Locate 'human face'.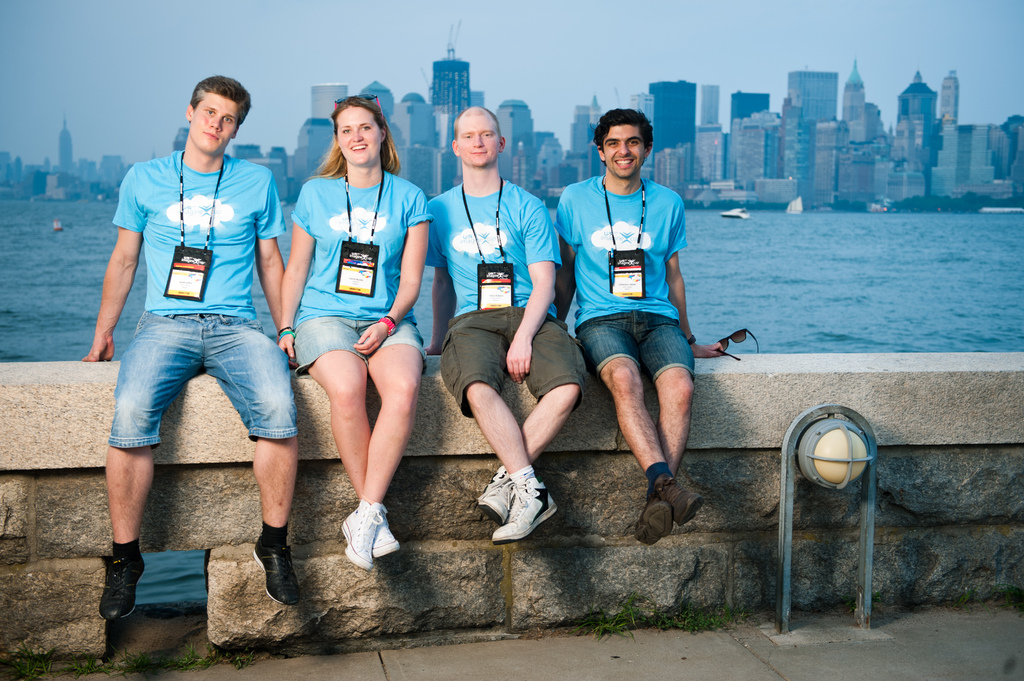
Bounding box: 190/92/237/153.
